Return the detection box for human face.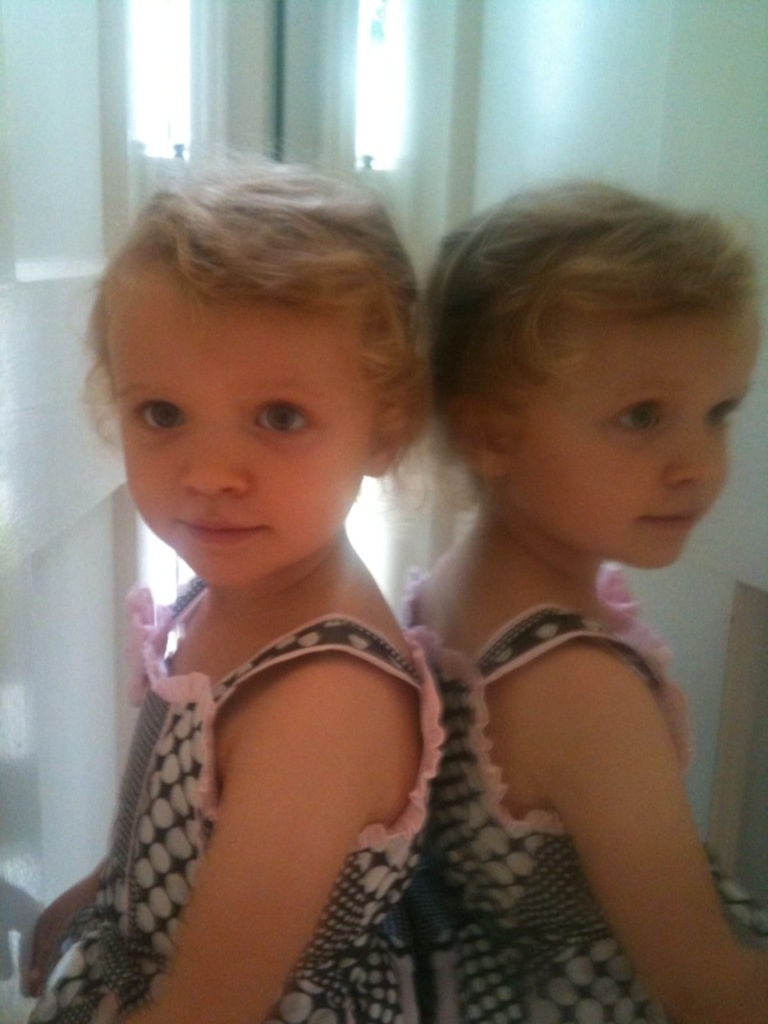
box=[105, 260, 376, 593].
